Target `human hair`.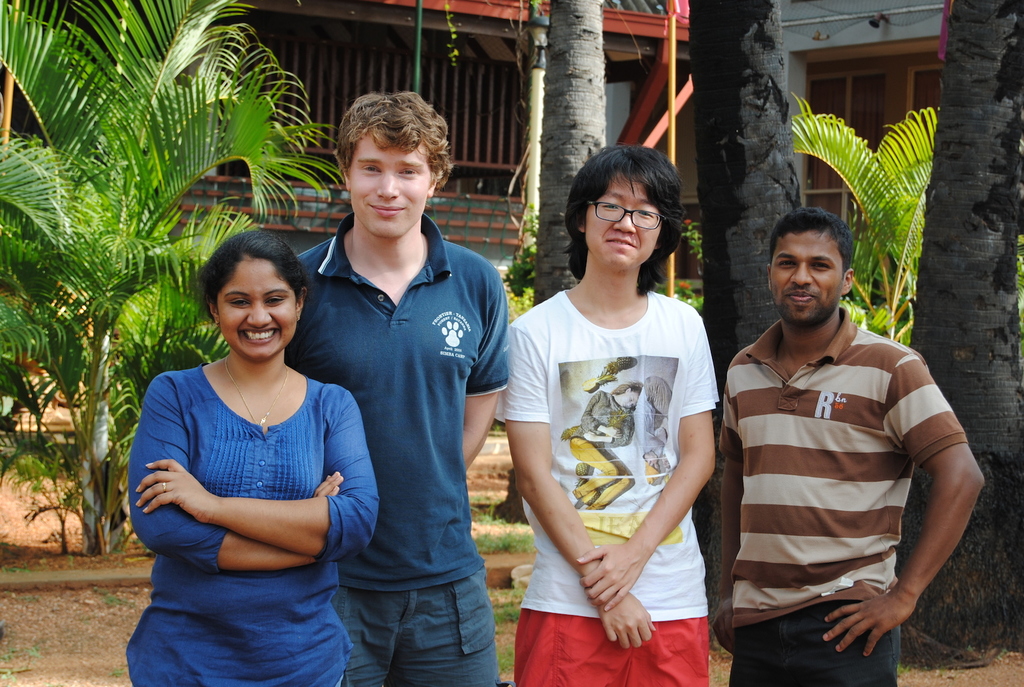
Target region: 767,204,851,278.
